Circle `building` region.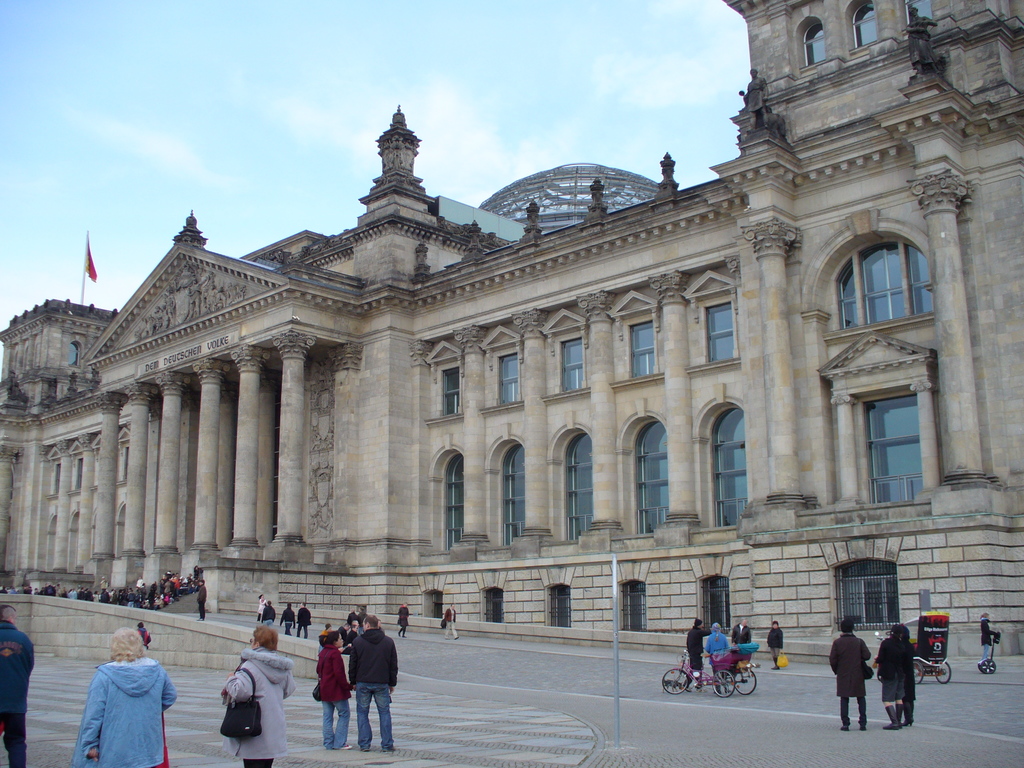
Region: <bbox>0, 0, 1023, 655</bbox>.
